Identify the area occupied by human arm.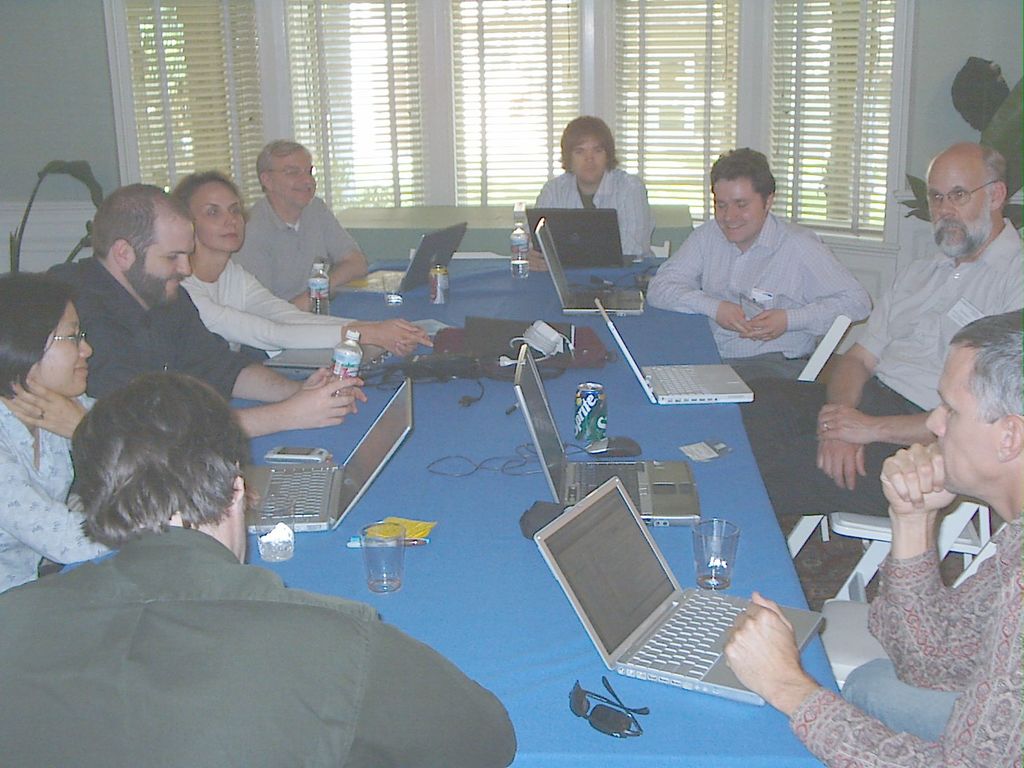
Area: detection(740, 237, 873, 342).
